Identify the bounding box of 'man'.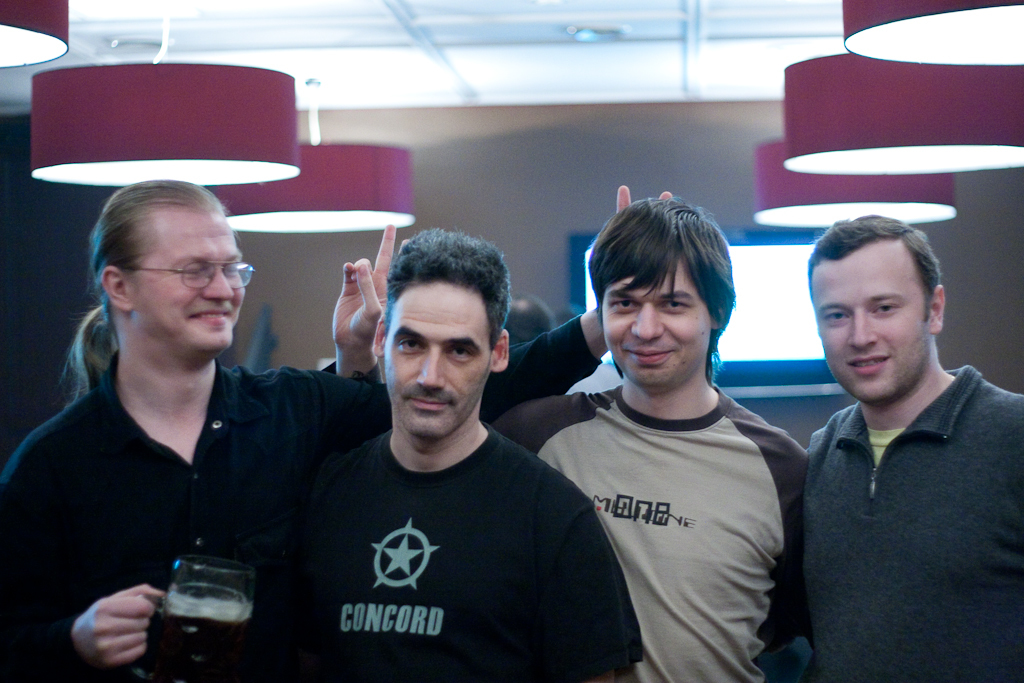
bbox=(329, 192, 813, 682).
